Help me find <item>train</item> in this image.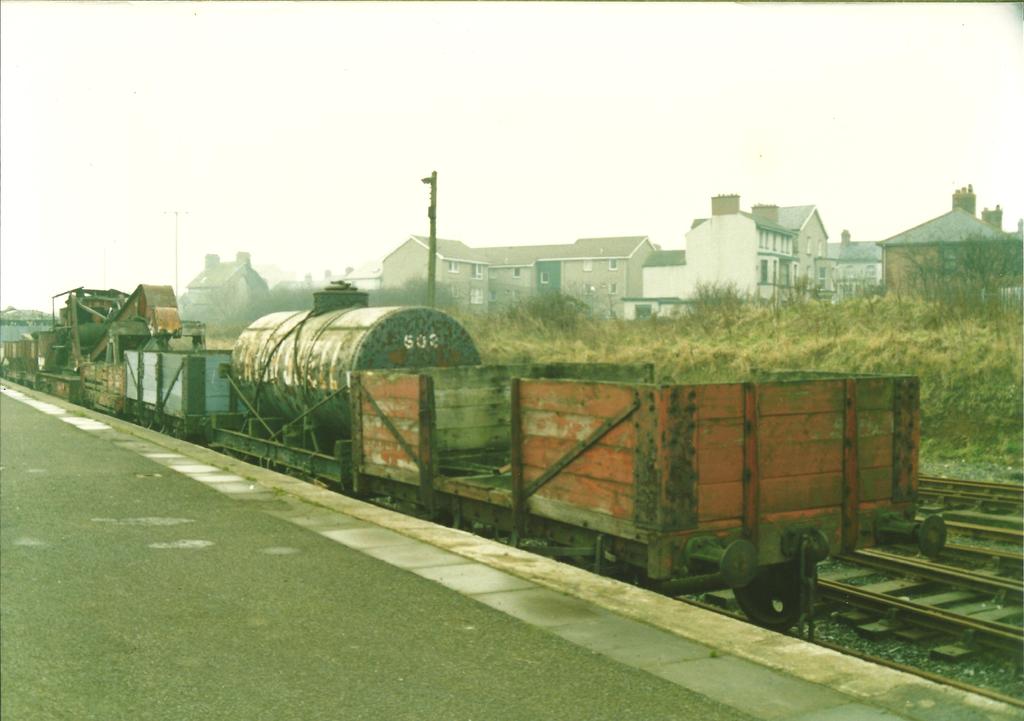
Found it: [0,270,955,638].
